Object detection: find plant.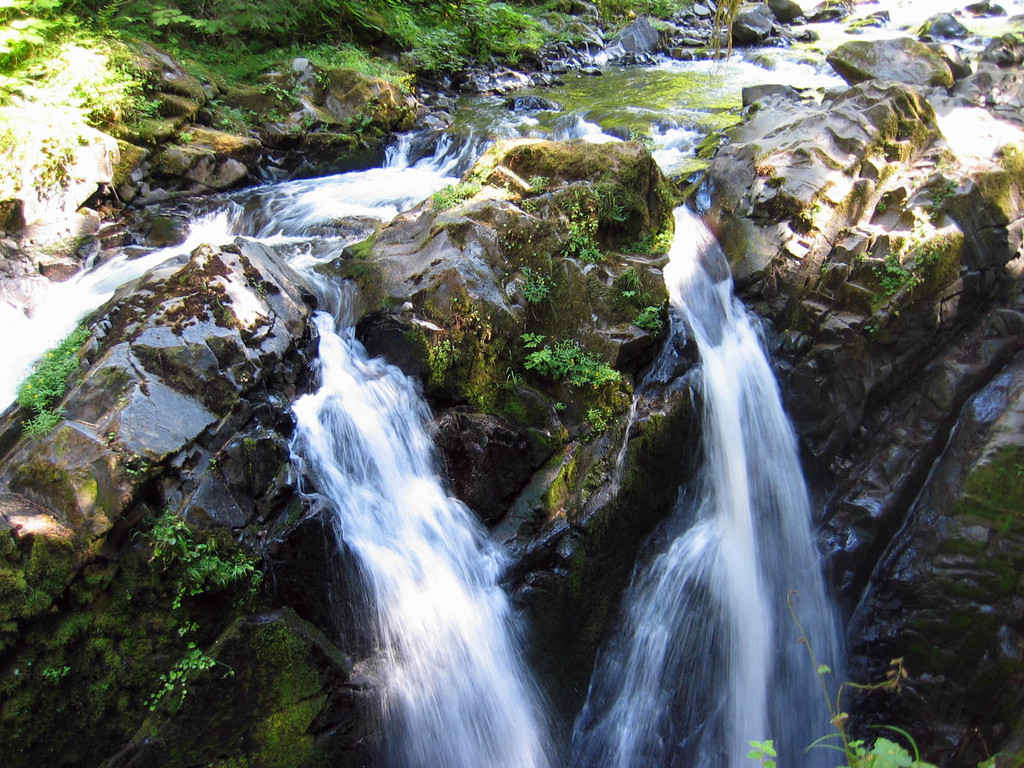
435, 180, 474, 211.
